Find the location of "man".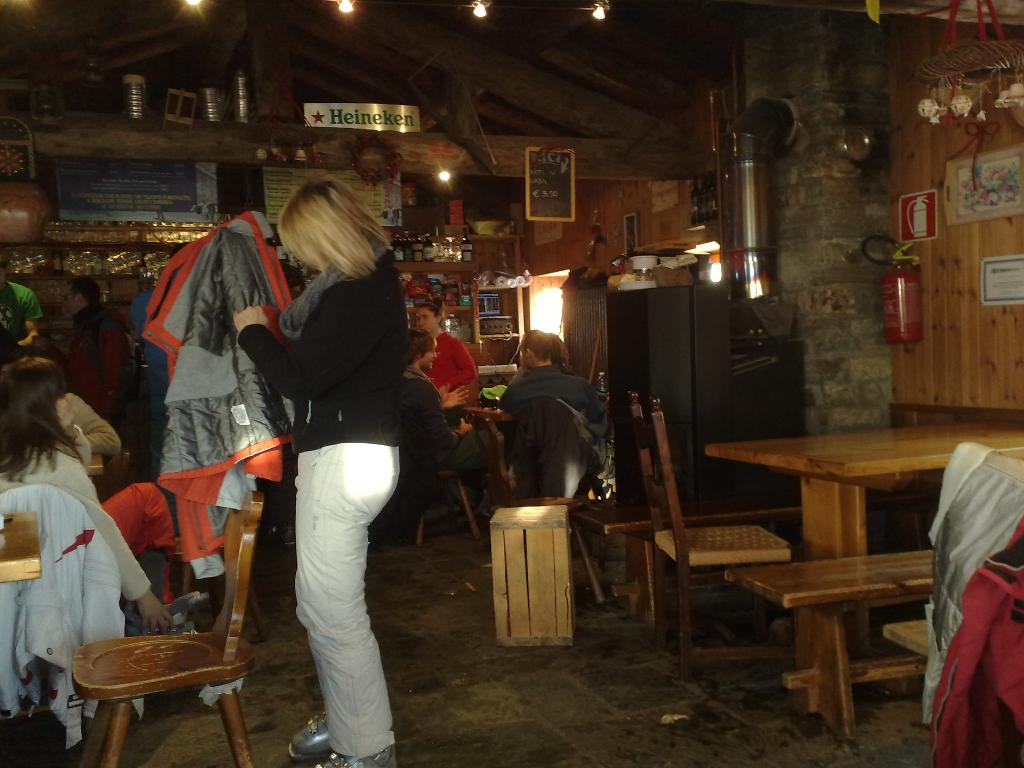
Location: <region>61, 278, 133, 421</region>.
